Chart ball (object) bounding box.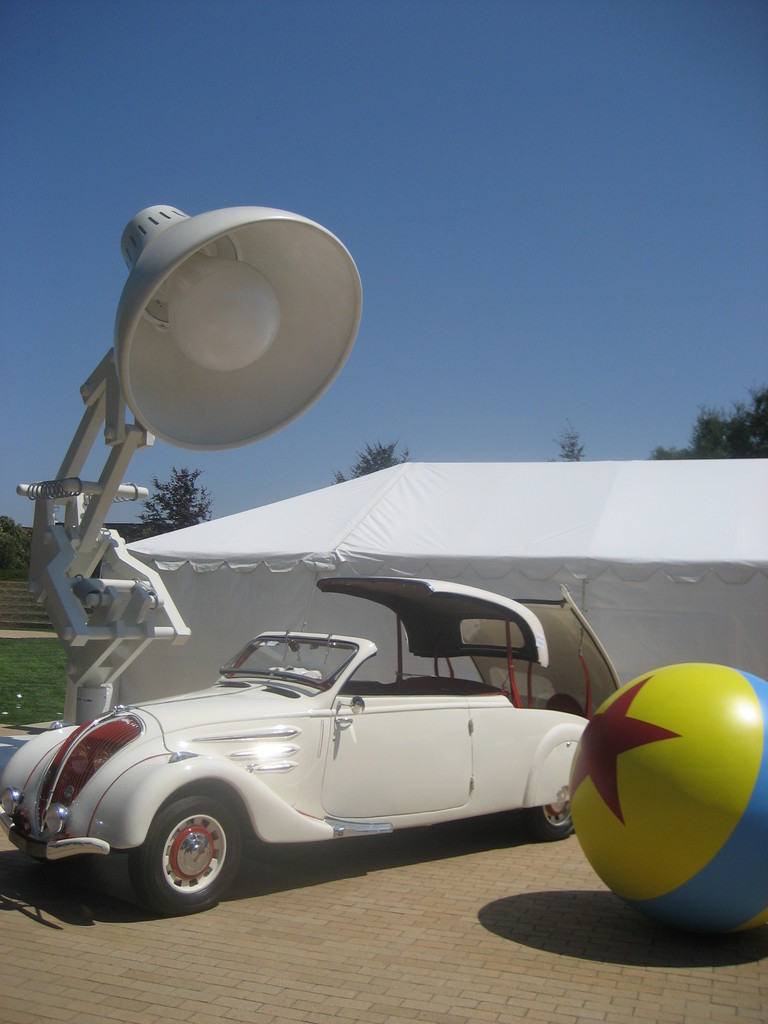
Charted: <box>568,664,767,942</box>.
